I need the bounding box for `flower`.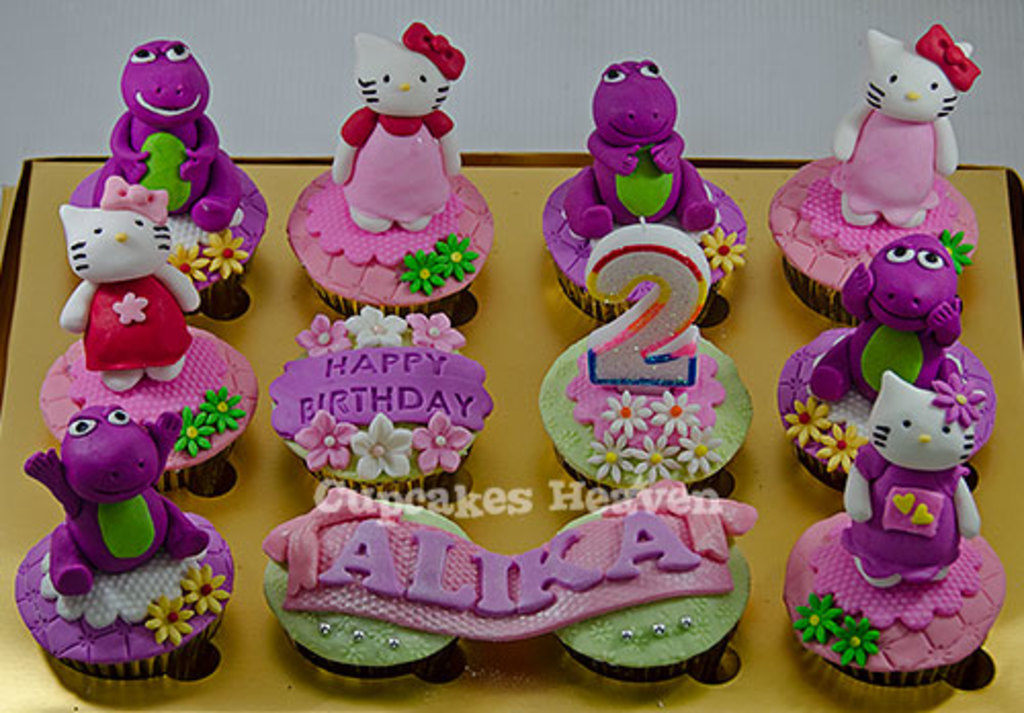
Here it is: locate(166, 240, 211, 281).
